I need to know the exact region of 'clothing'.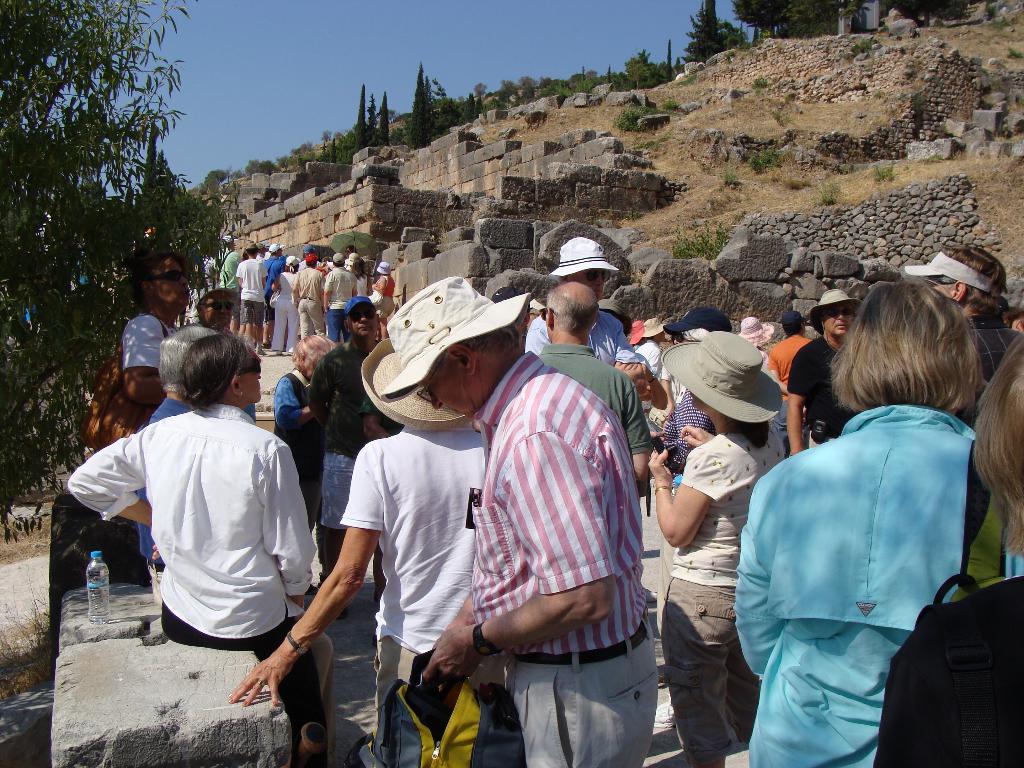
Region: locate(321, 445, 354, 580).
